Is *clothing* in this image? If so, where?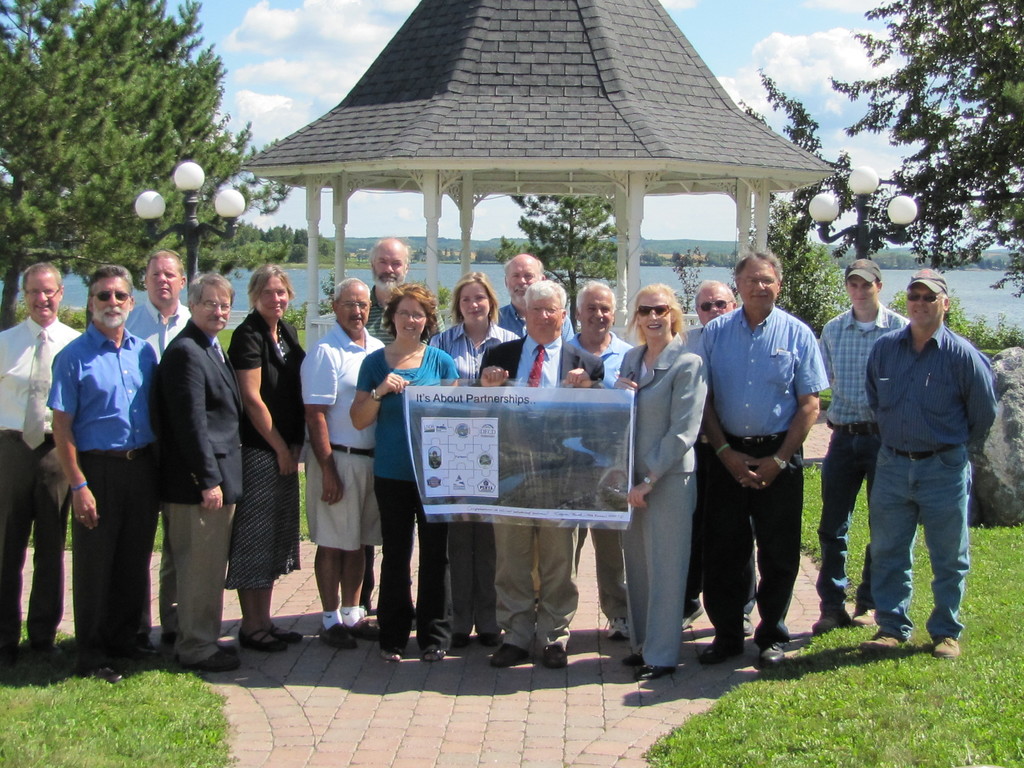
Yes, at crop(47, 318, 154, 454).
